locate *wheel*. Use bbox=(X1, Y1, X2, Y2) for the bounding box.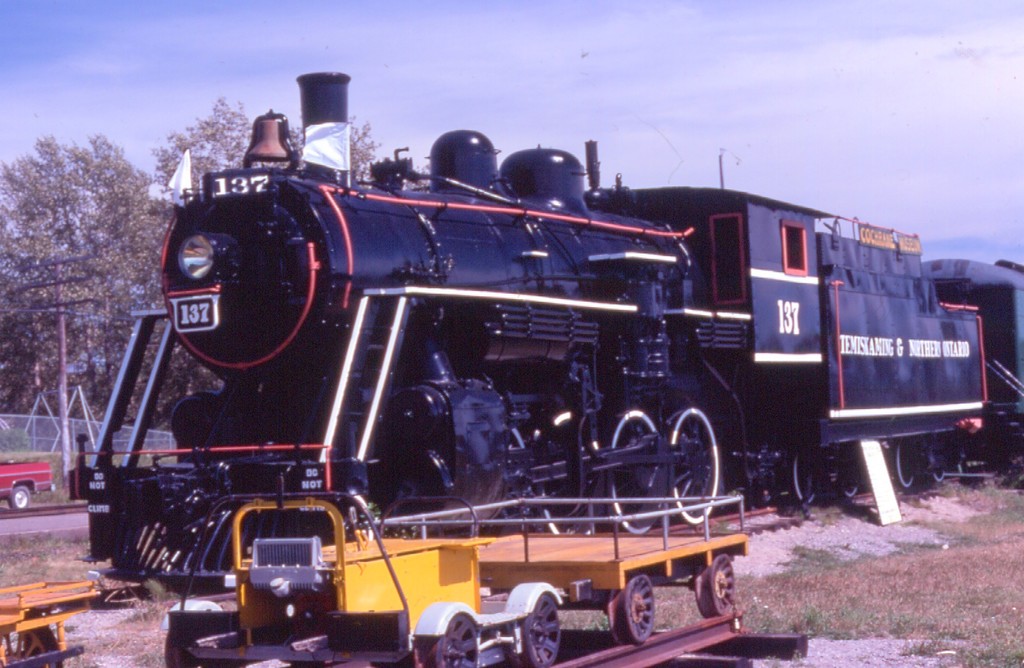
bbox=(791, 454, 817, 507).
